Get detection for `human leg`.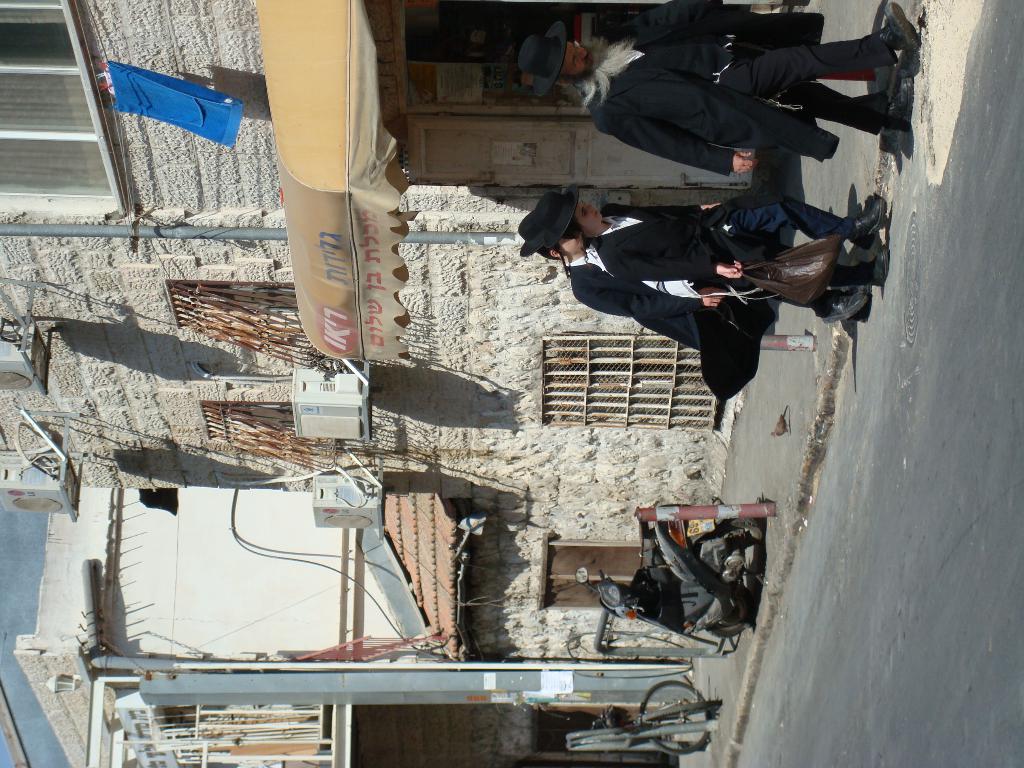
Detection: rect(726, 236, 894, 323).
